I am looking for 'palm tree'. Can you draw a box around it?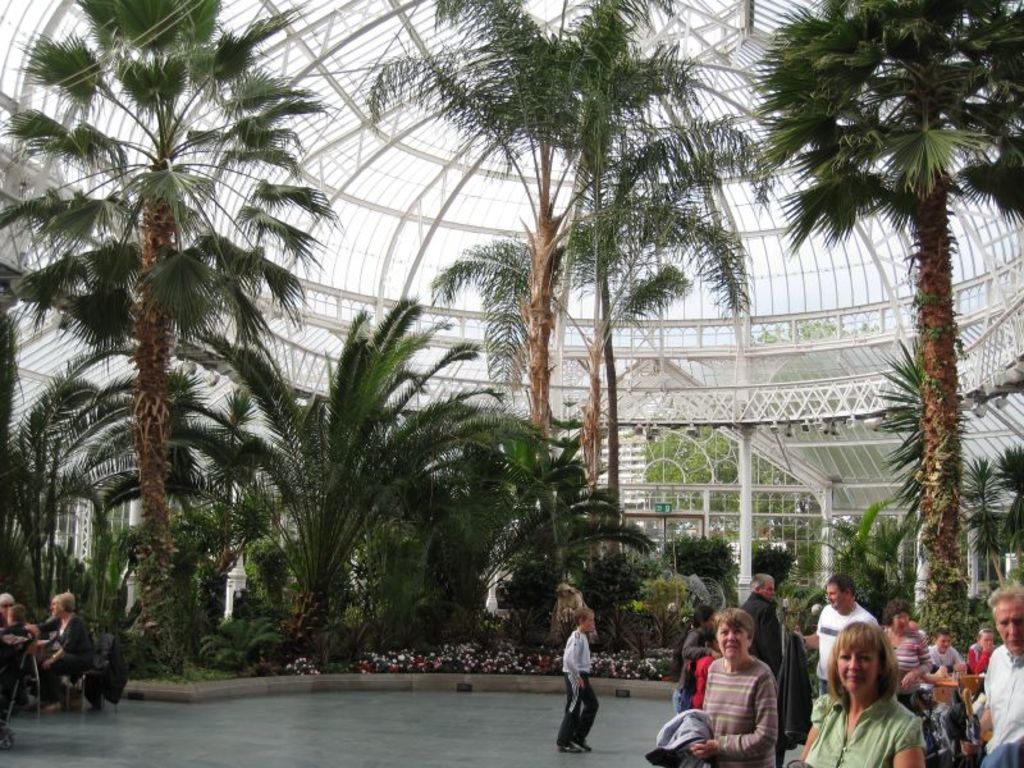
Sure, the bounding box is region(0, 369, 125, 759).
